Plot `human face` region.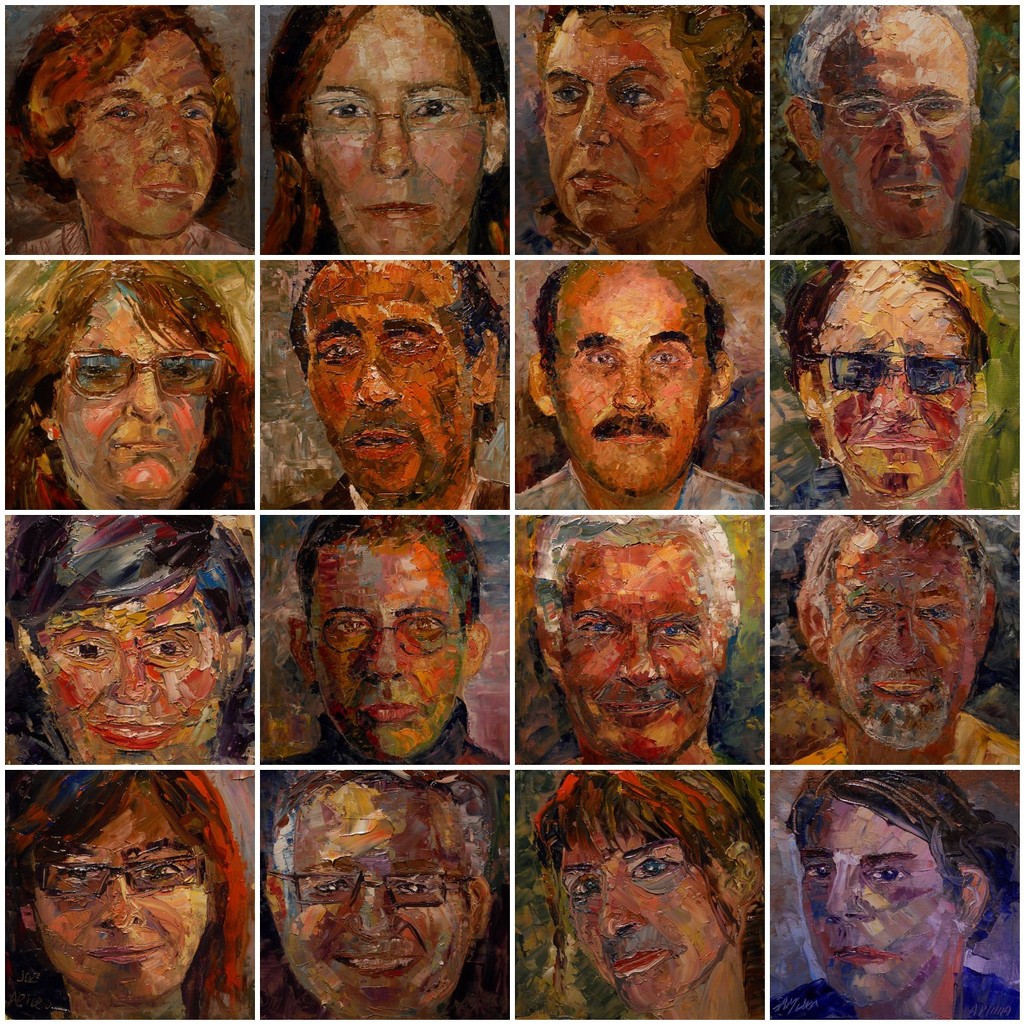
Plotted at (x1=308, y1=0, x2=486, y2=255).
